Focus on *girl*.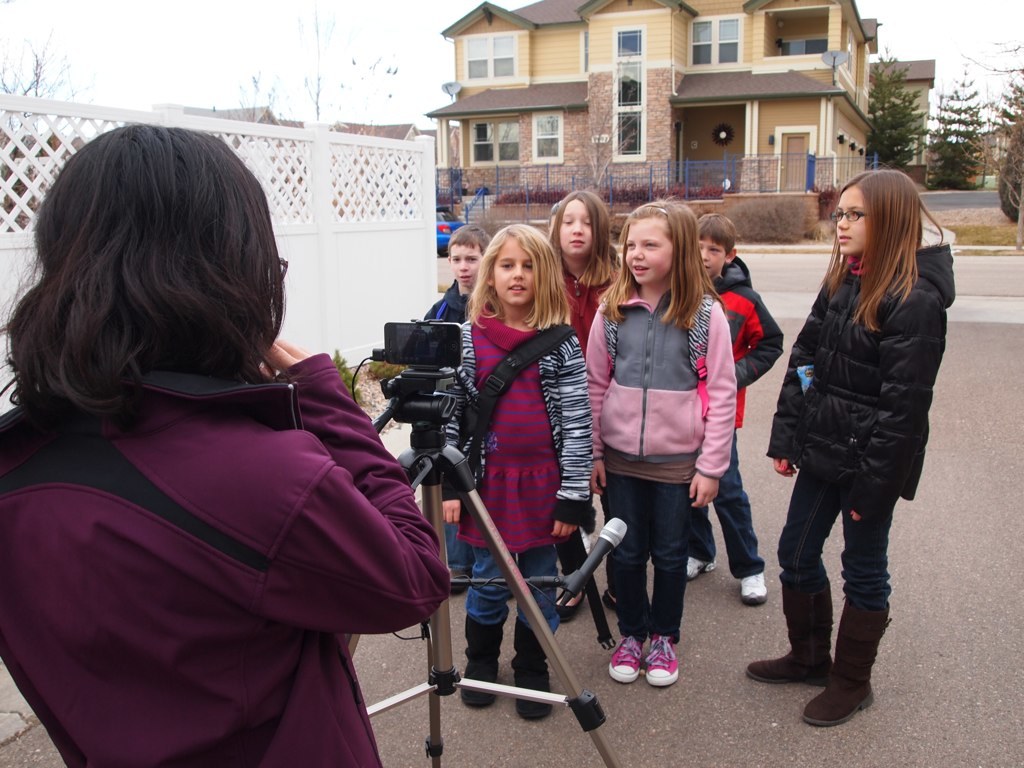
Focused at [left=539, top=188, right=634, bottom=340].
